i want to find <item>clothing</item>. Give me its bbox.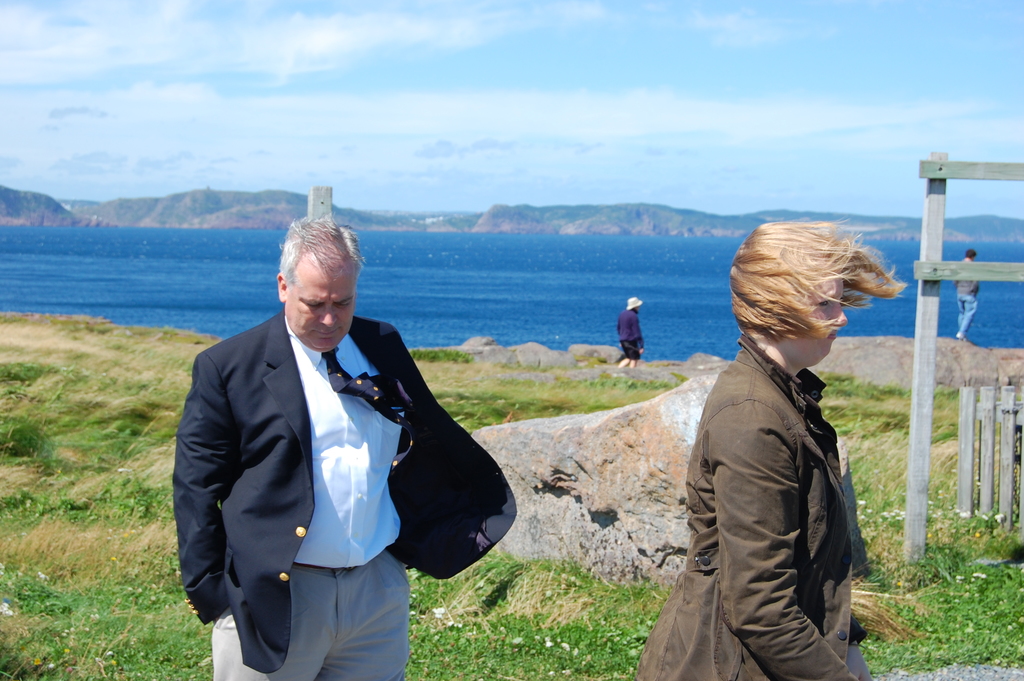
l=687, t=331, r=889, b=680.
